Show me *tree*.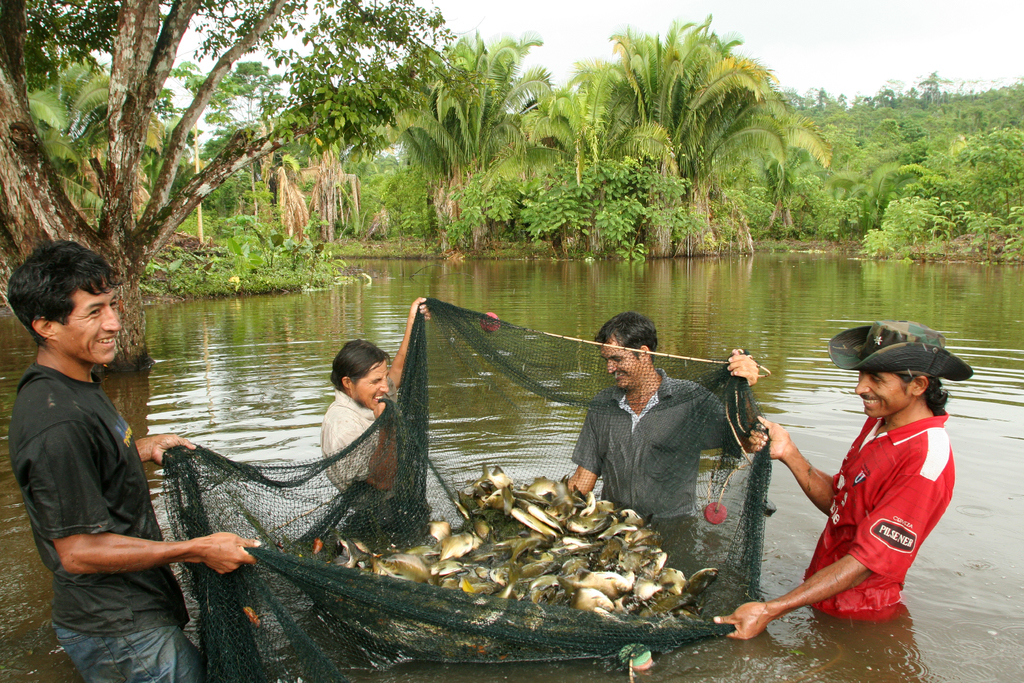
*tree* is here: bbox=(388, 10, 576, 263).
